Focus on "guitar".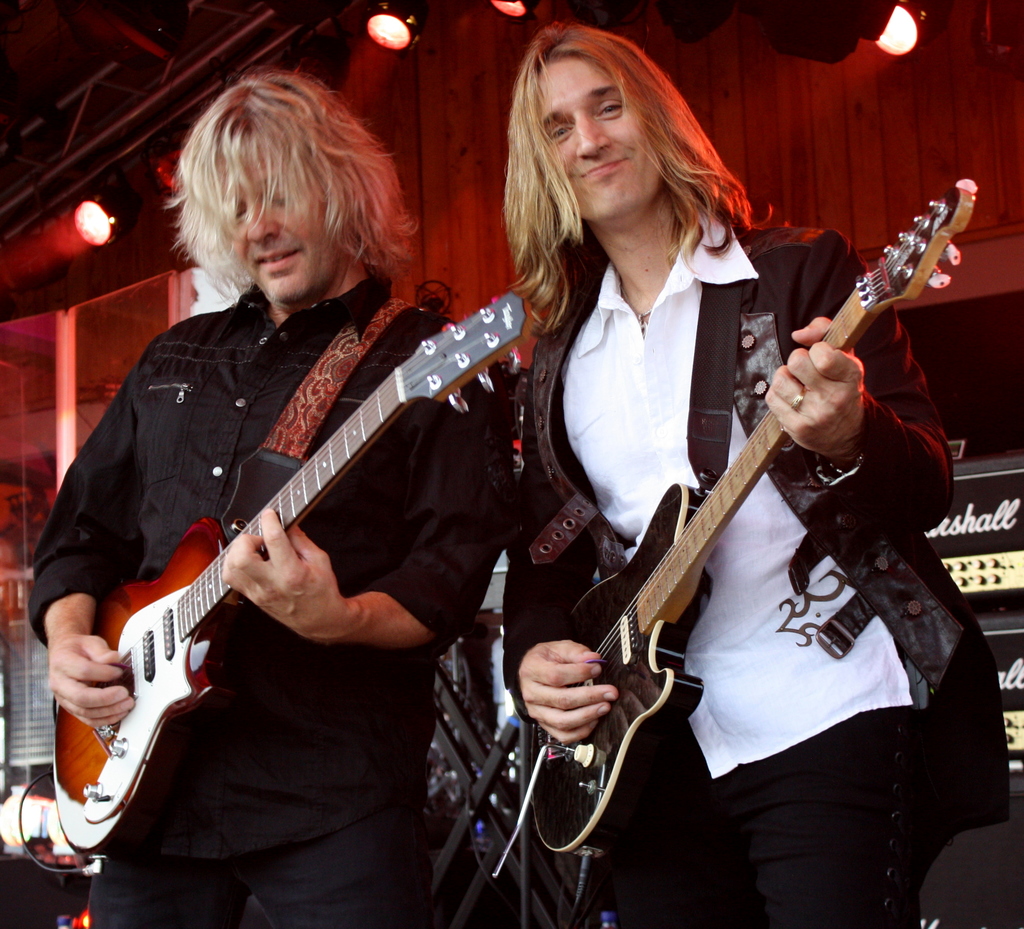
Focused at {"left": 508, "top": 177, "right": 976, "bottom": 857}.
